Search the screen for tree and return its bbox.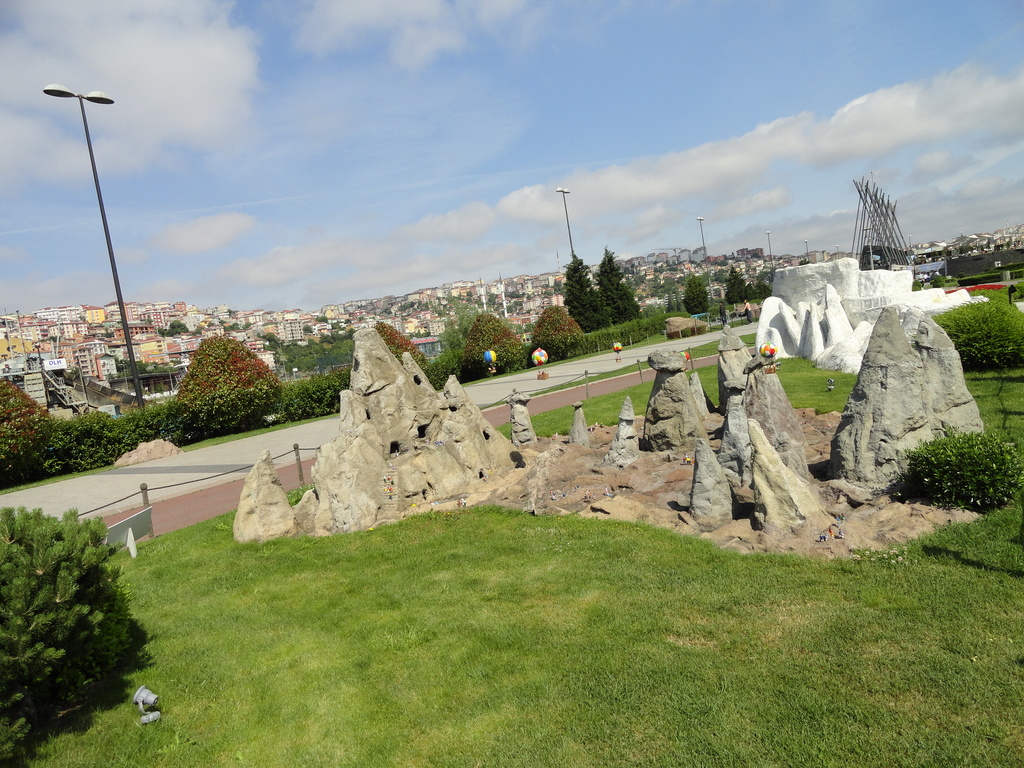
Found: select_region(457, 309, 521, 378).
